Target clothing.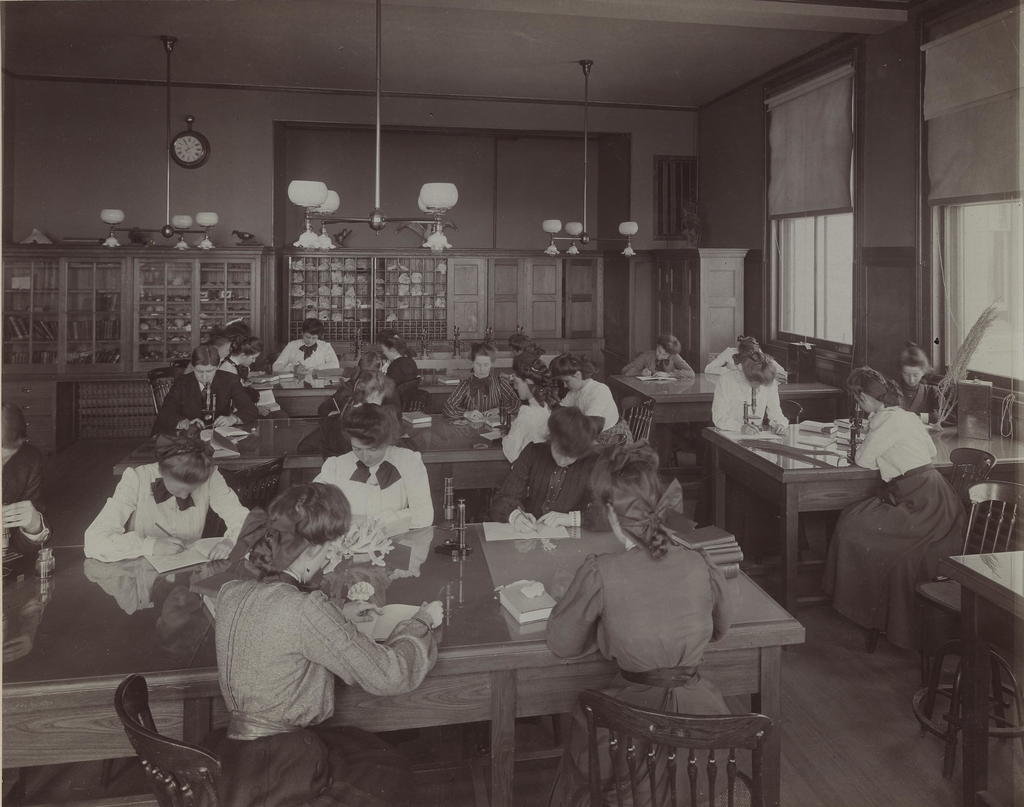
Target region: 561, 377, 633, 453.
